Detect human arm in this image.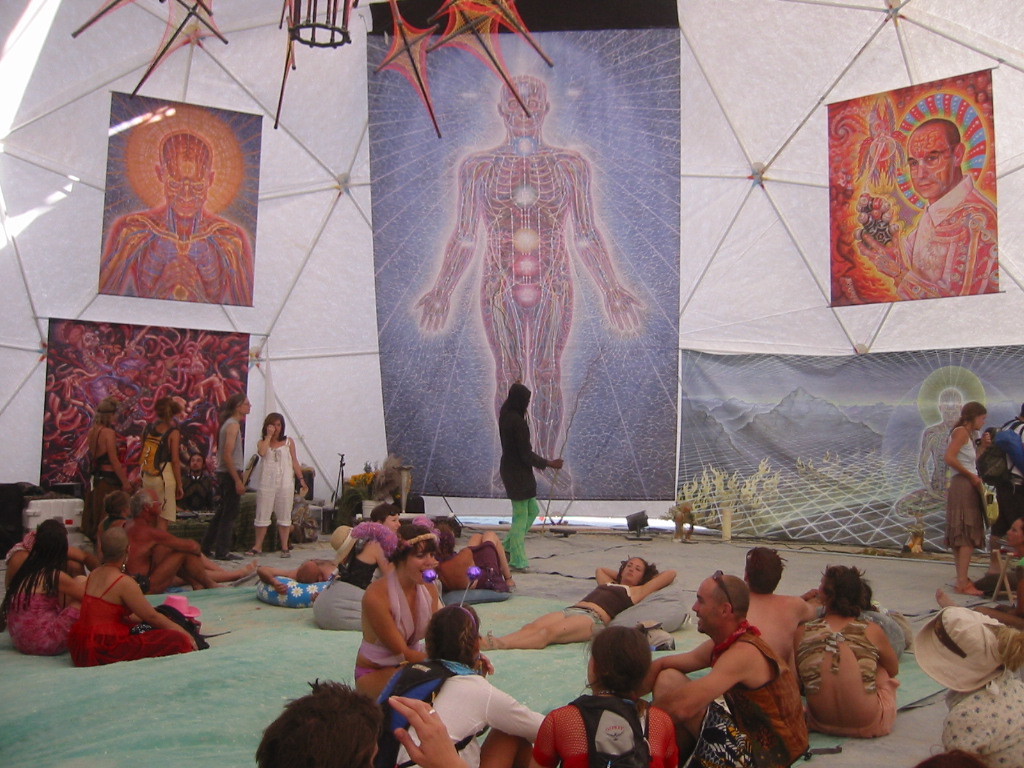
Detection: x1=939 y1=427 x2=980 y2=490.
